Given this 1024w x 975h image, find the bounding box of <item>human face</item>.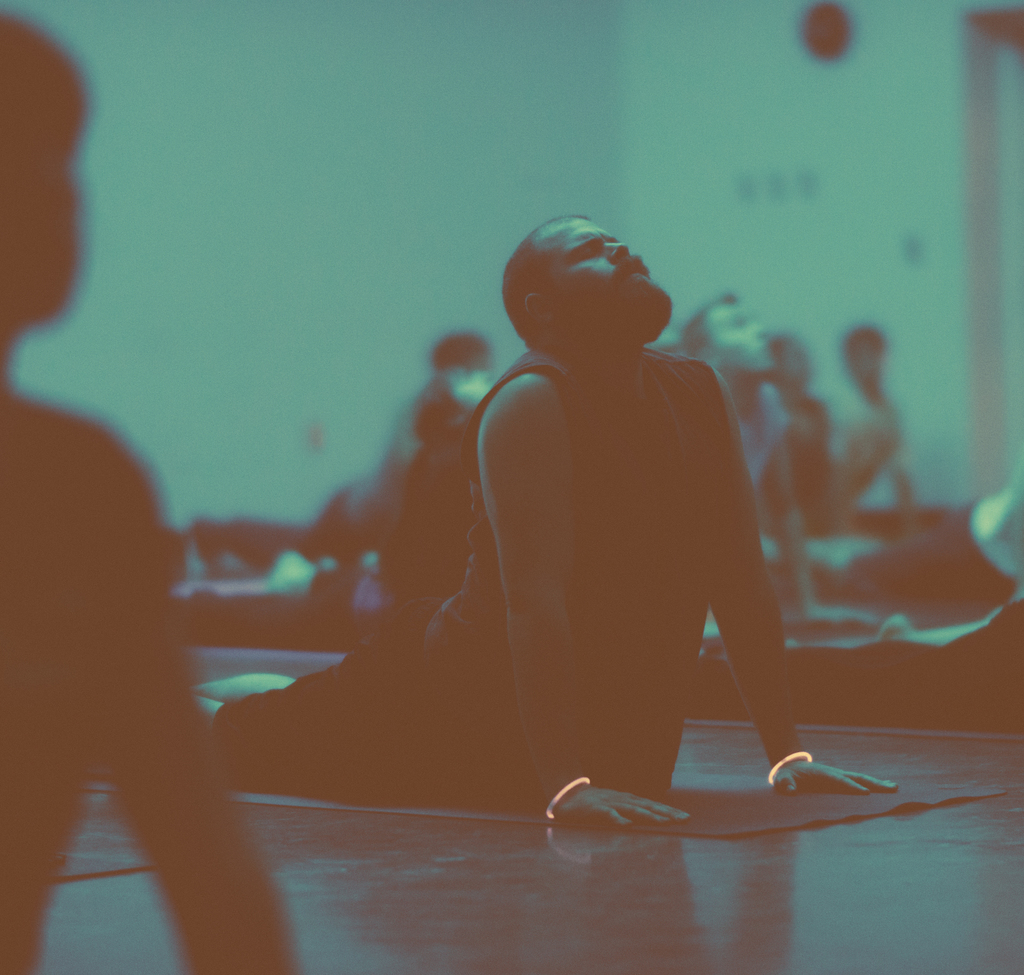
left=559, top=219, right=672, bottom=348.
